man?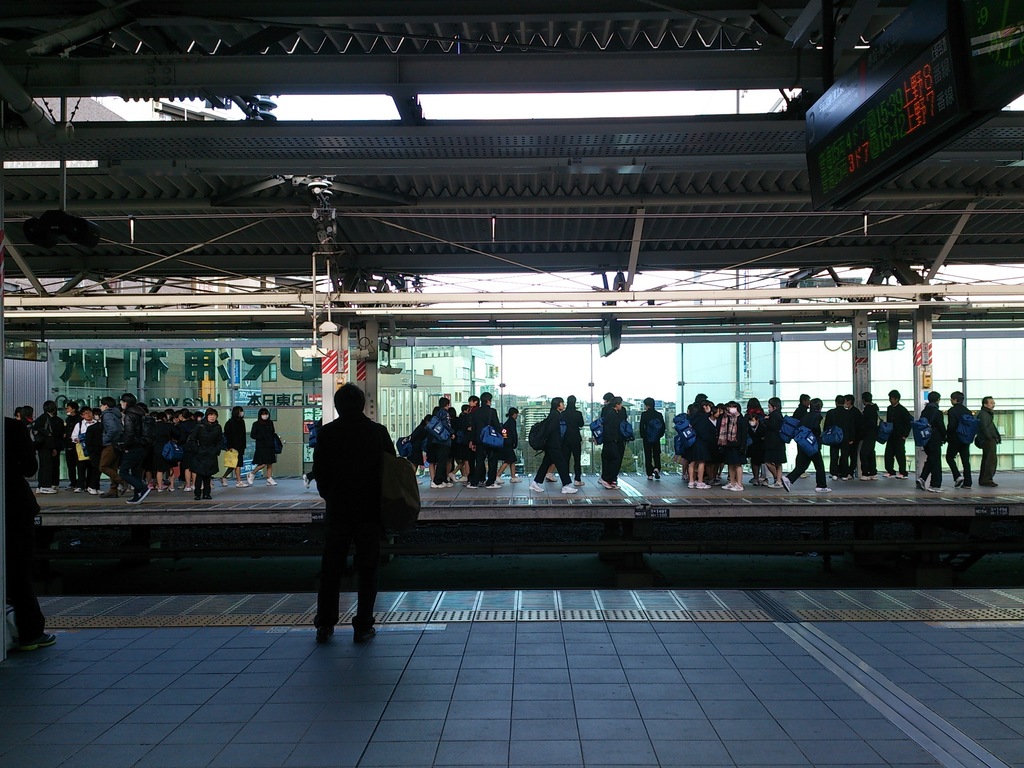
639:398:666:480
